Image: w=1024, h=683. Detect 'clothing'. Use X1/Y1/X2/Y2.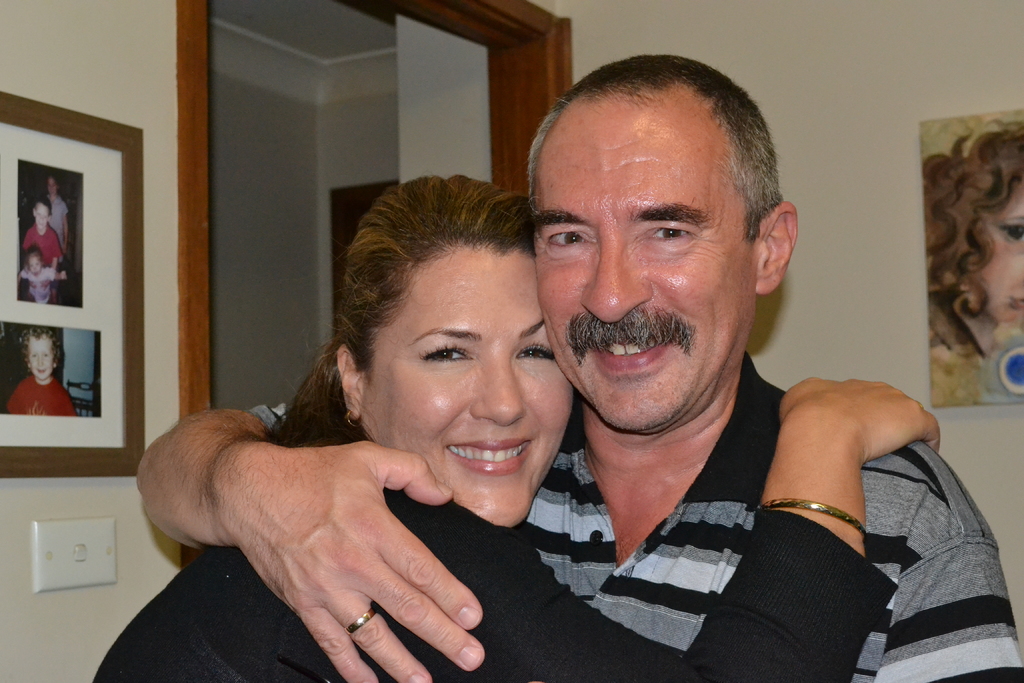
248/336/1014/682.
